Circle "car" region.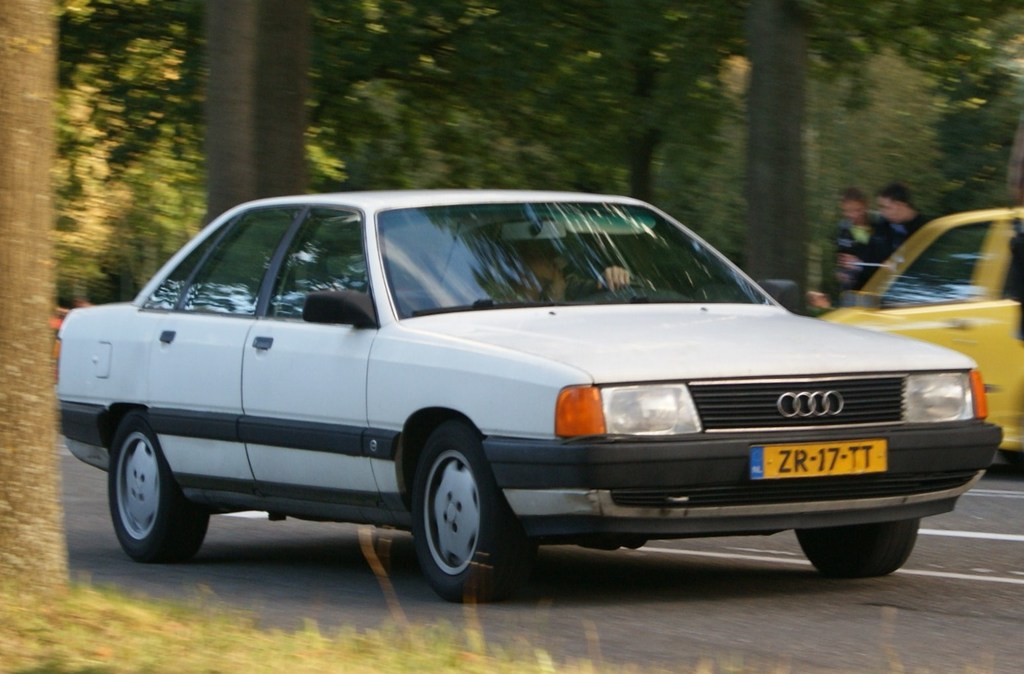
Region: <region>822, 208, 1023, 461</region>.
